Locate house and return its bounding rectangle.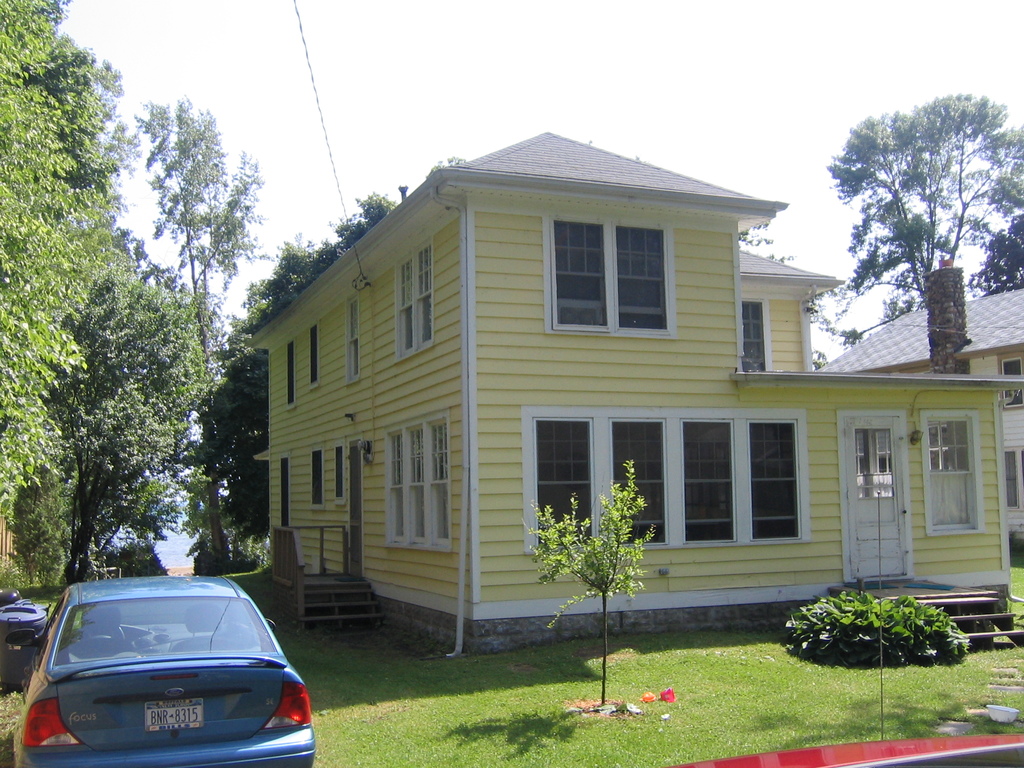
(477, 132, 804, 618).
